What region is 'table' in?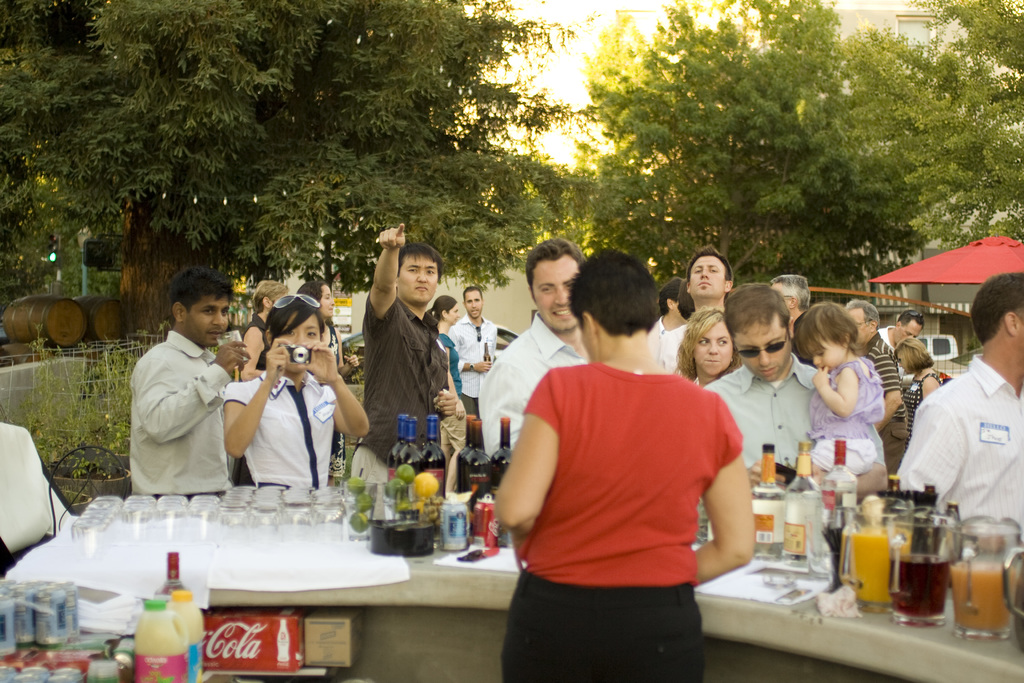
bbox(5, 468, 1023, 682).
